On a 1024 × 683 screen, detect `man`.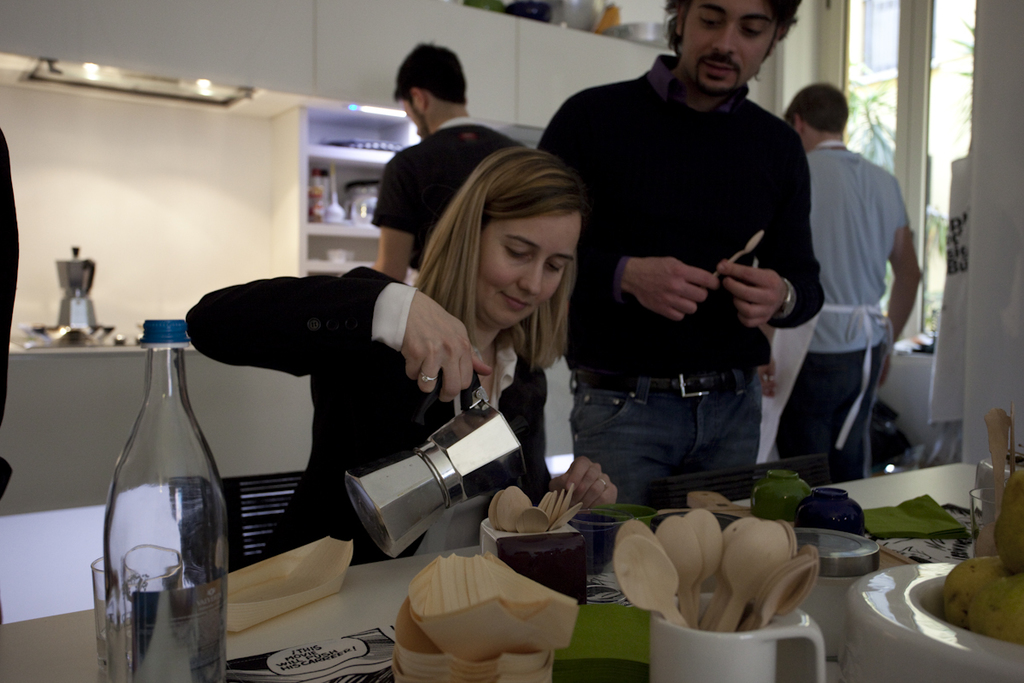
x1=541, y1=0, x2=840, y2=525.
